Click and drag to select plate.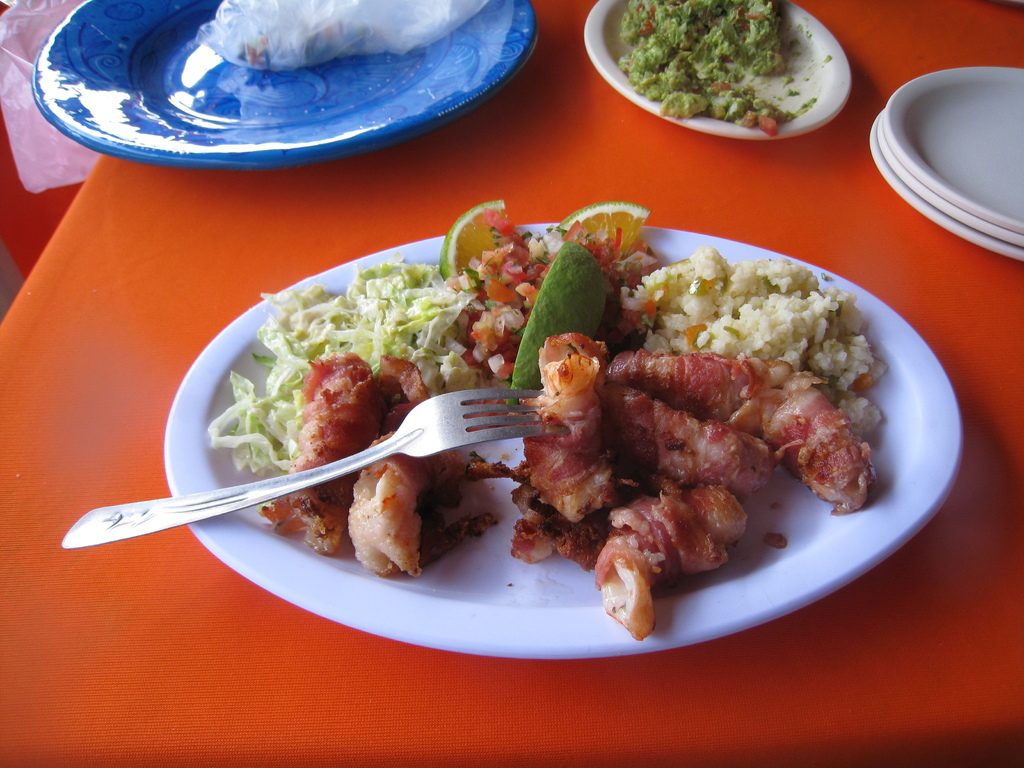
Selection: rect(584, 0, 852, 140).
